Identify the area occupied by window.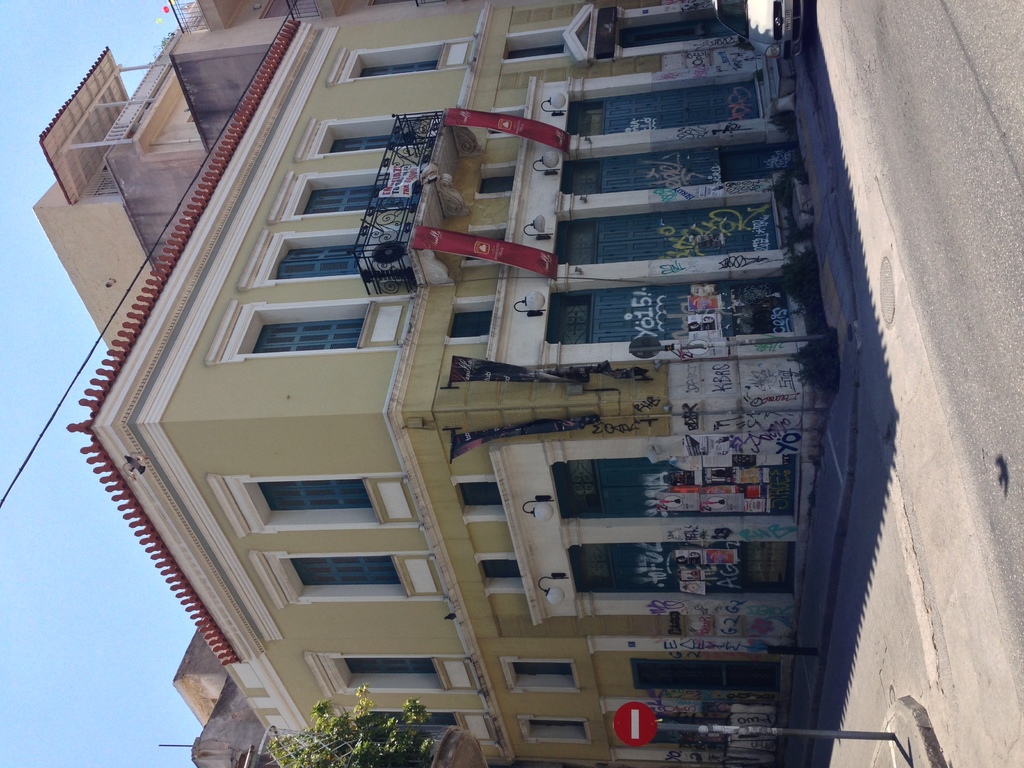
Area: 451:308:490:336.
